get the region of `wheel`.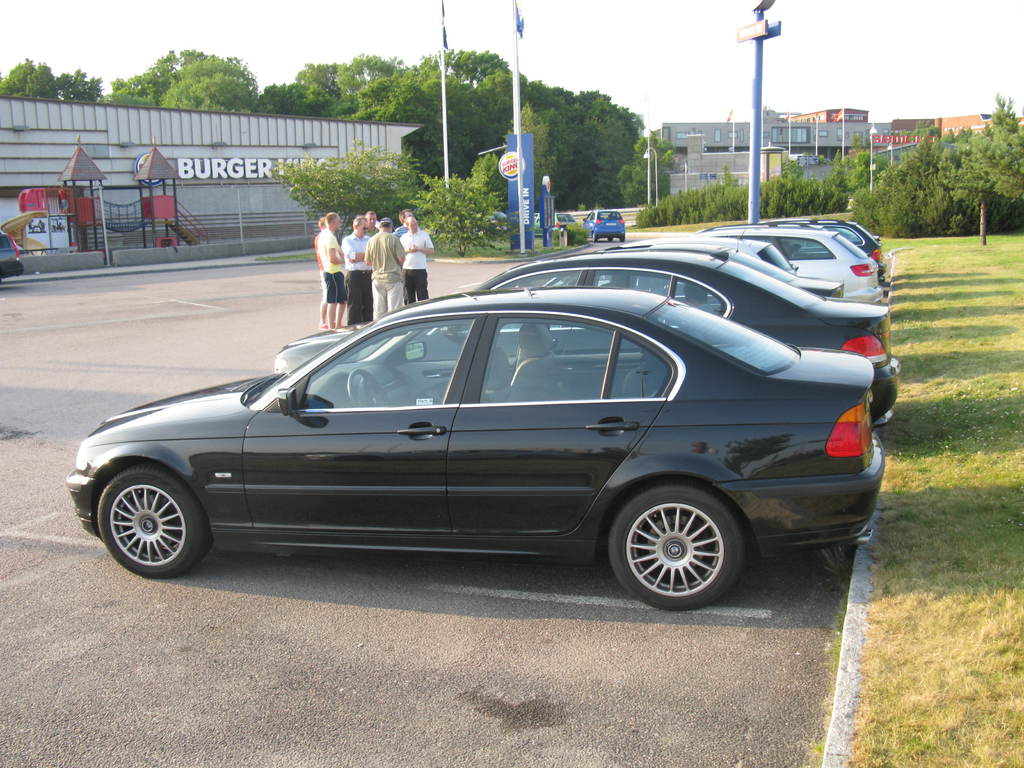
<bbox>590, 232, 598, 243</bbox>.
